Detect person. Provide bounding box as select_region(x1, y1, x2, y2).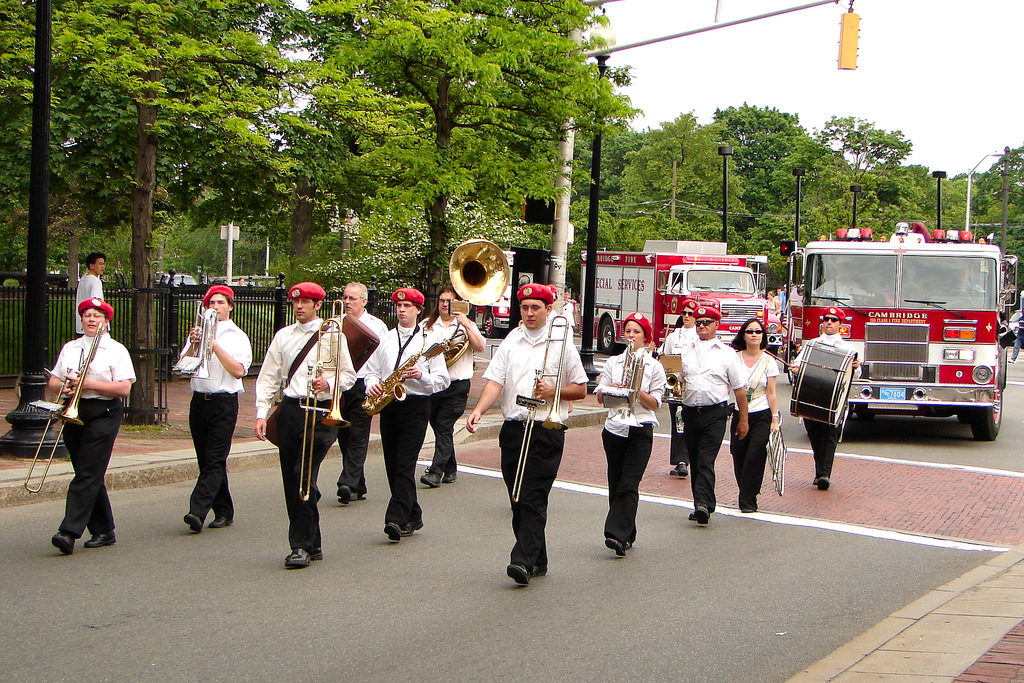
select_region(68, 248, 111, 335).
